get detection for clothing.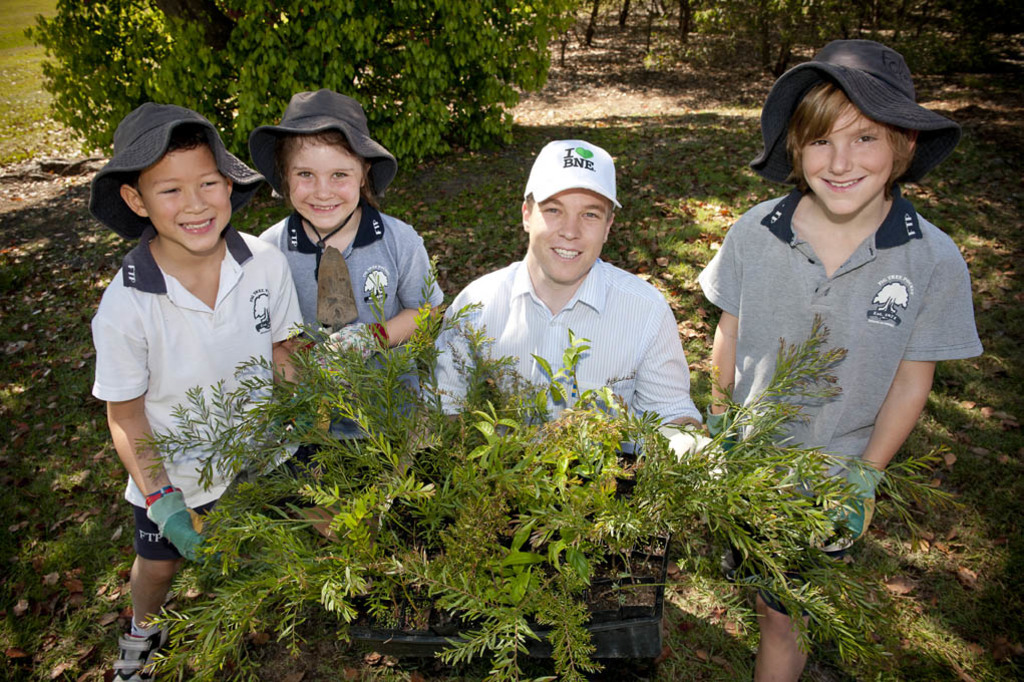
Detection: Rect(429, 248, 702, 479).
